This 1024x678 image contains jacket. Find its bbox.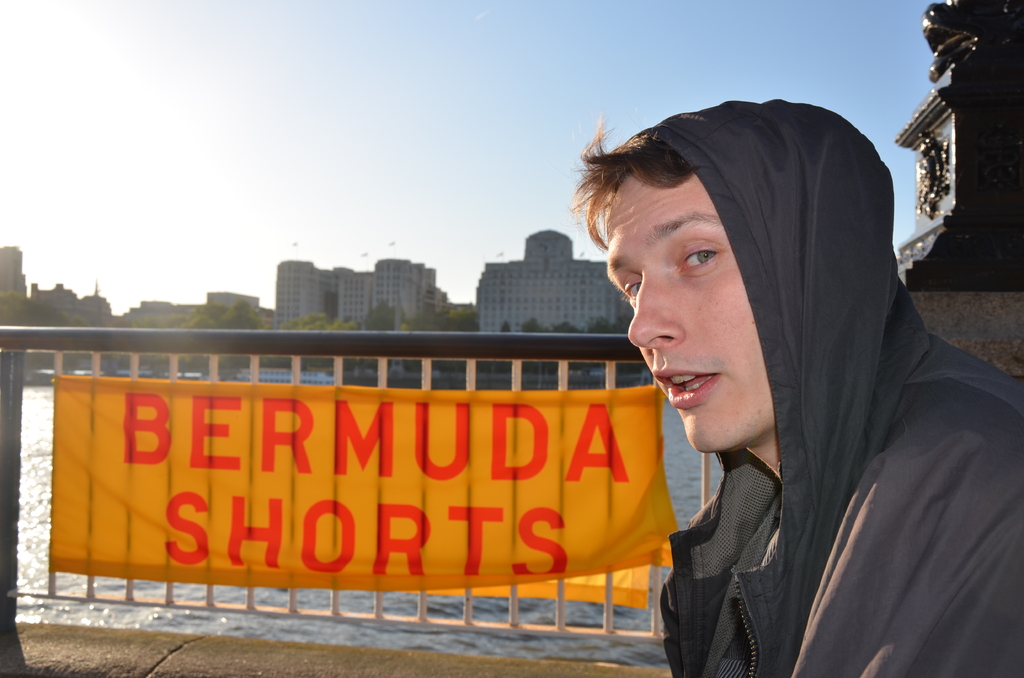
{"left": 580, "top": 107, "right": 996, "bottom": 677}.
